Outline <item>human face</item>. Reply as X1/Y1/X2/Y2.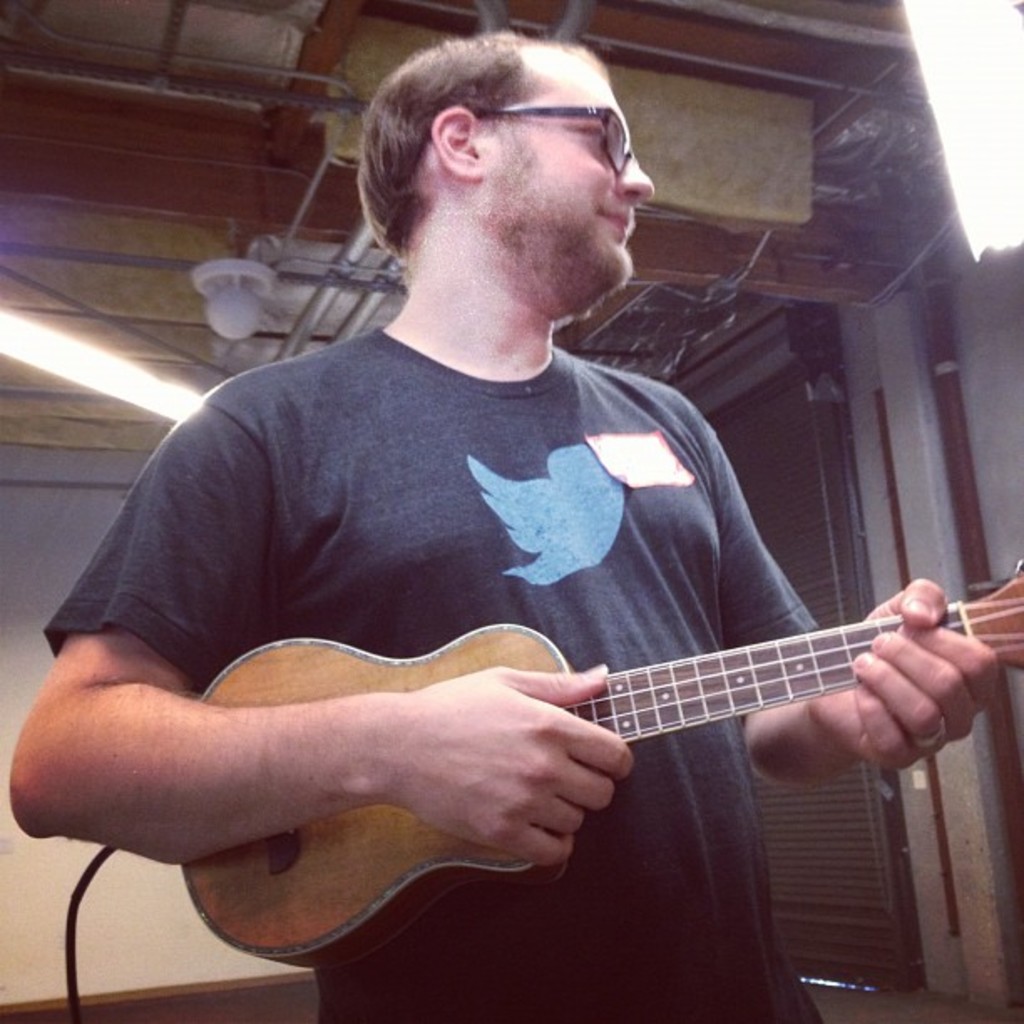
474/59/663/305.
